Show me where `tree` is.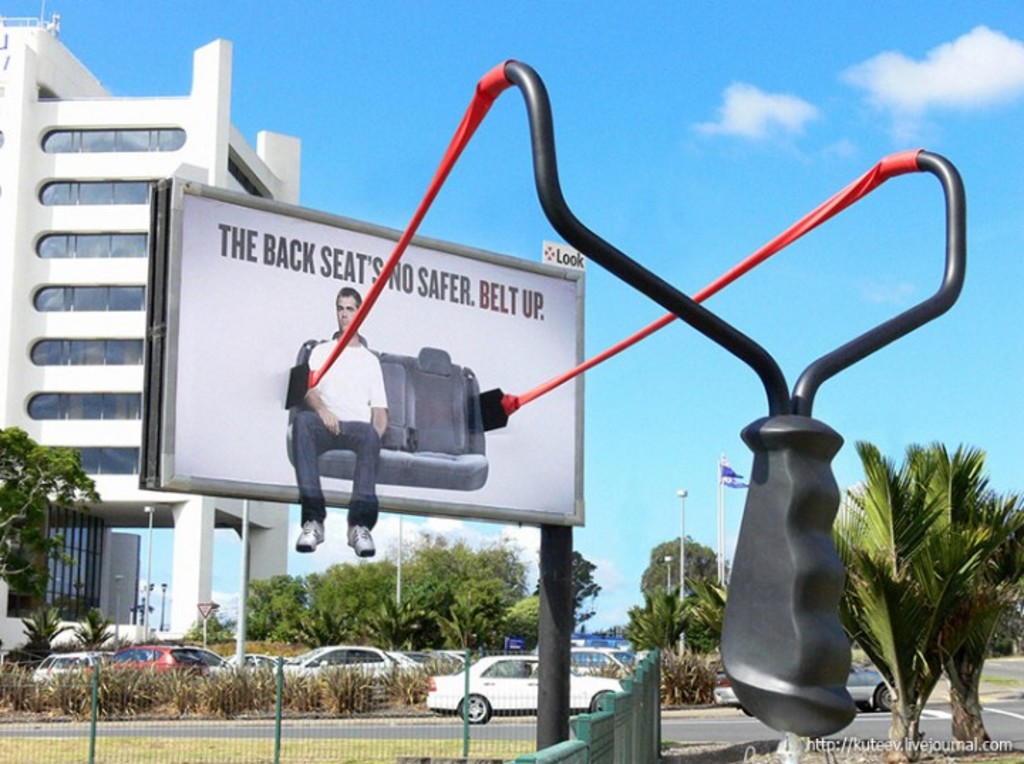
`tree` is at 0, 420, 115, 588.
